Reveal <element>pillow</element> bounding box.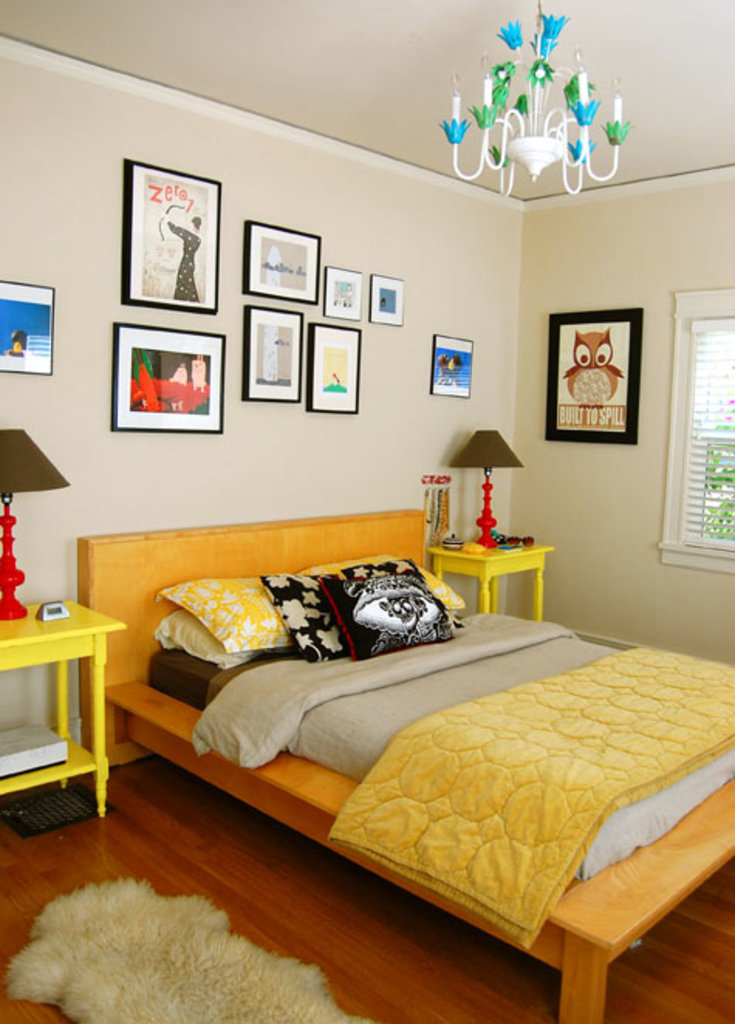
Revealed: box(326, 552, 456, 620).
